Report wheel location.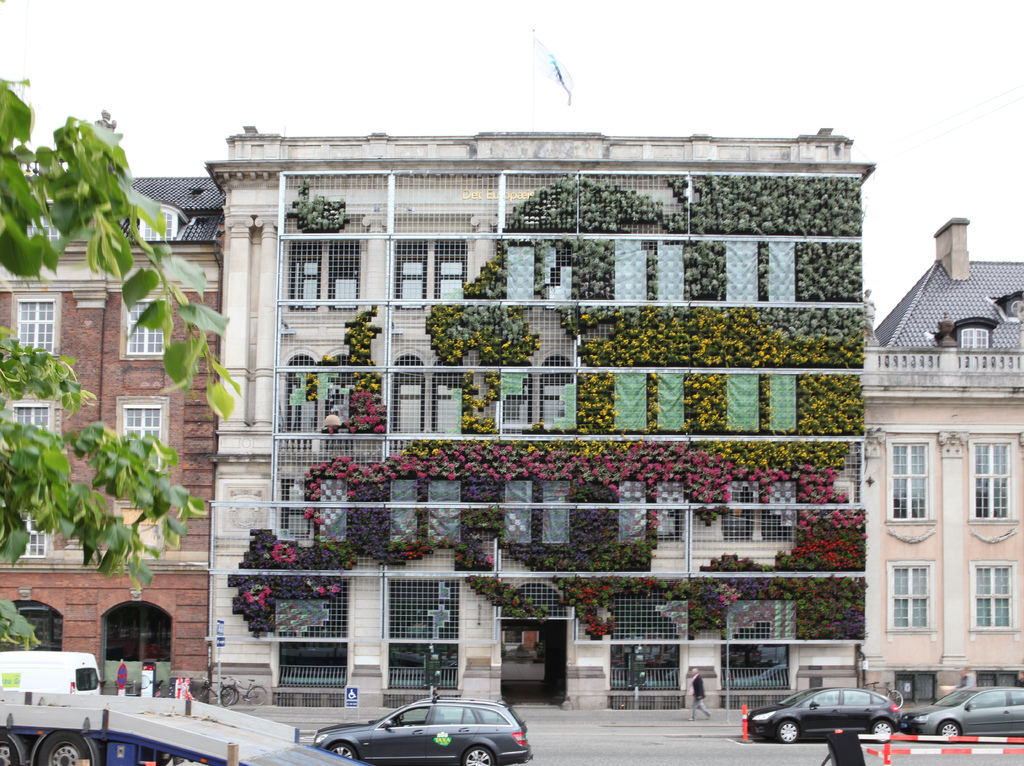
Report: [0,736,22,765].
